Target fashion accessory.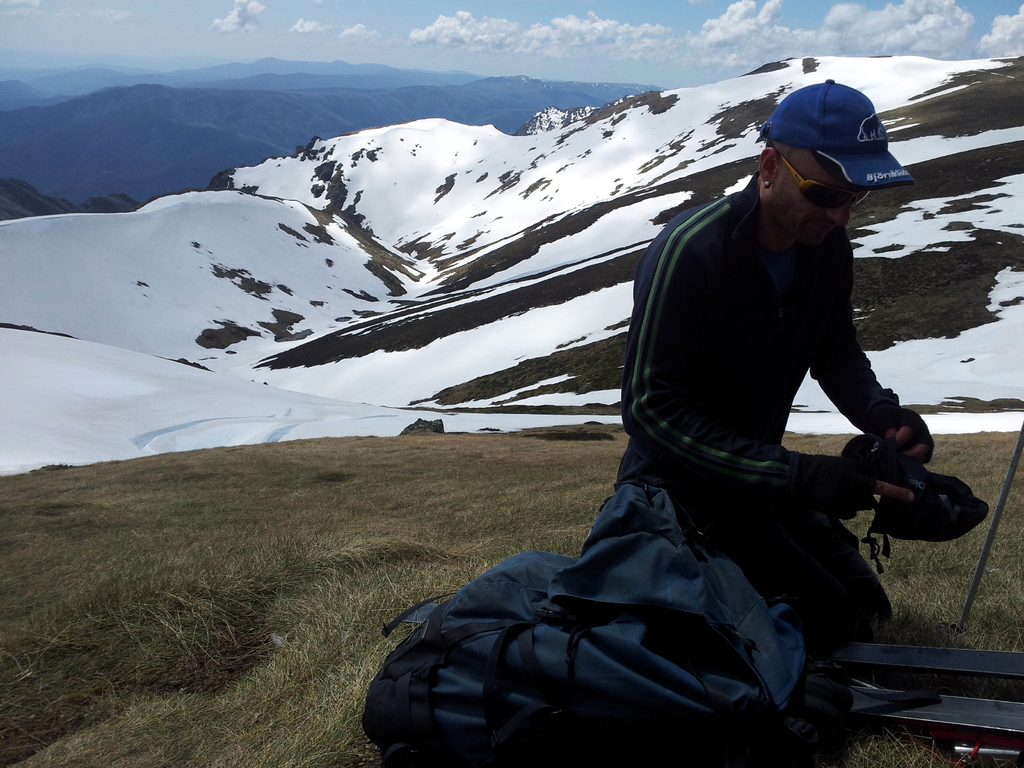
Target region: rect(761, 77, 909, 196).
